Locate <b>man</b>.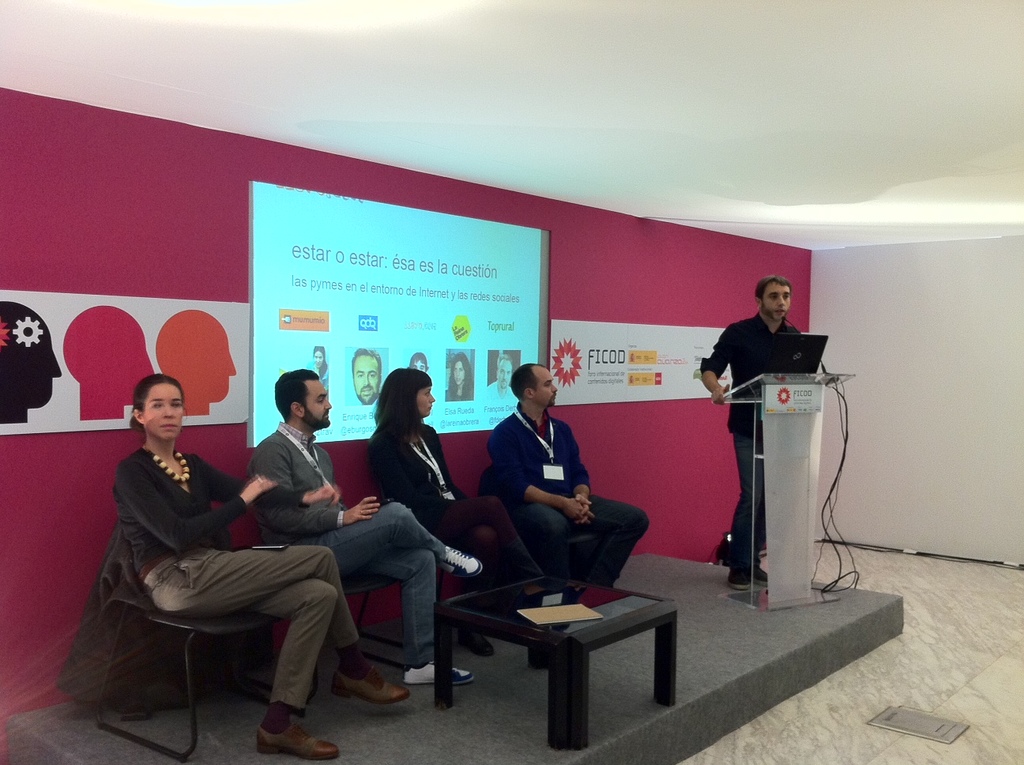
Bounding box: x1=348 y1=347 x2=384 y2=407.
